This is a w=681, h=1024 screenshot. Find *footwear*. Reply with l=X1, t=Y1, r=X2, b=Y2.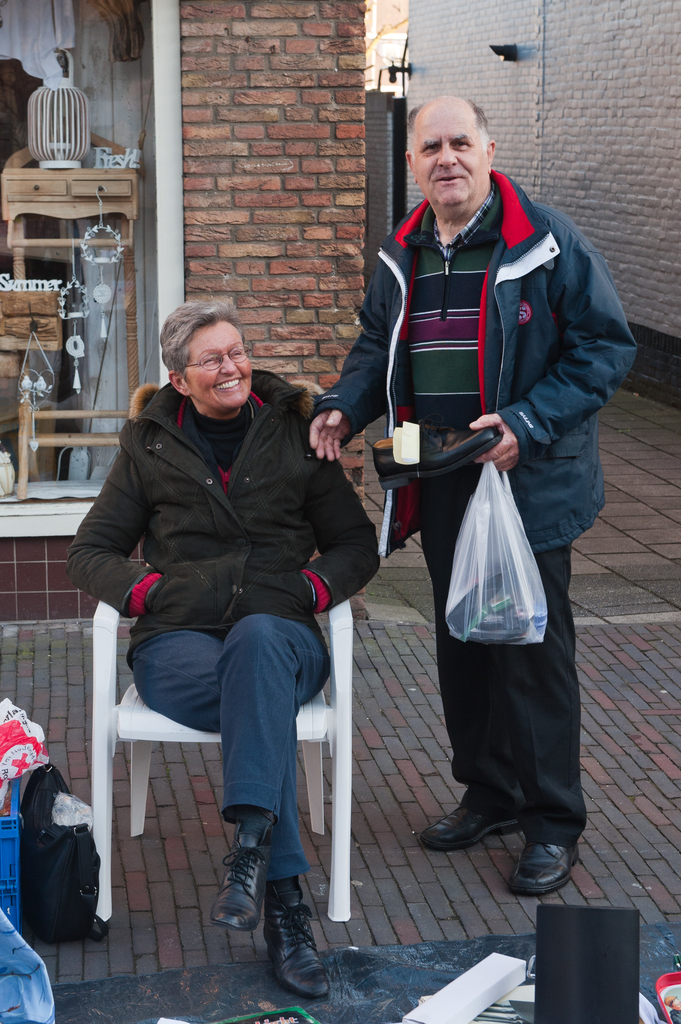
l=207, t=833, r=271, b=931.
